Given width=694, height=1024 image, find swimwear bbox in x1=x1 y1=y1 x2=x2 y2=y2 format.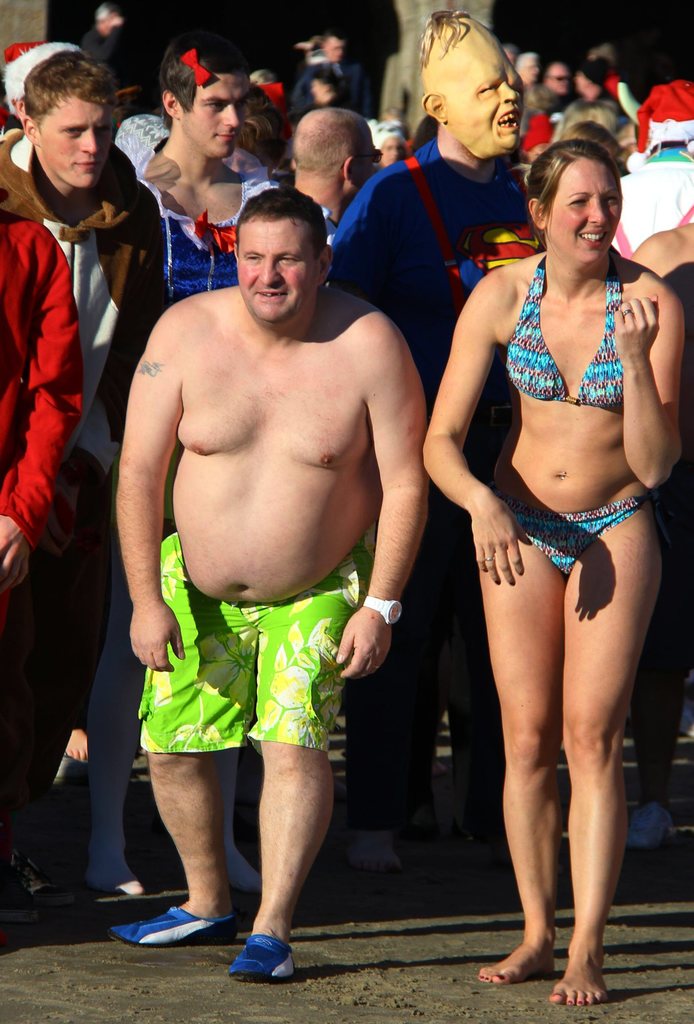
x1=501 y1=250 x2=630 y2=413.
